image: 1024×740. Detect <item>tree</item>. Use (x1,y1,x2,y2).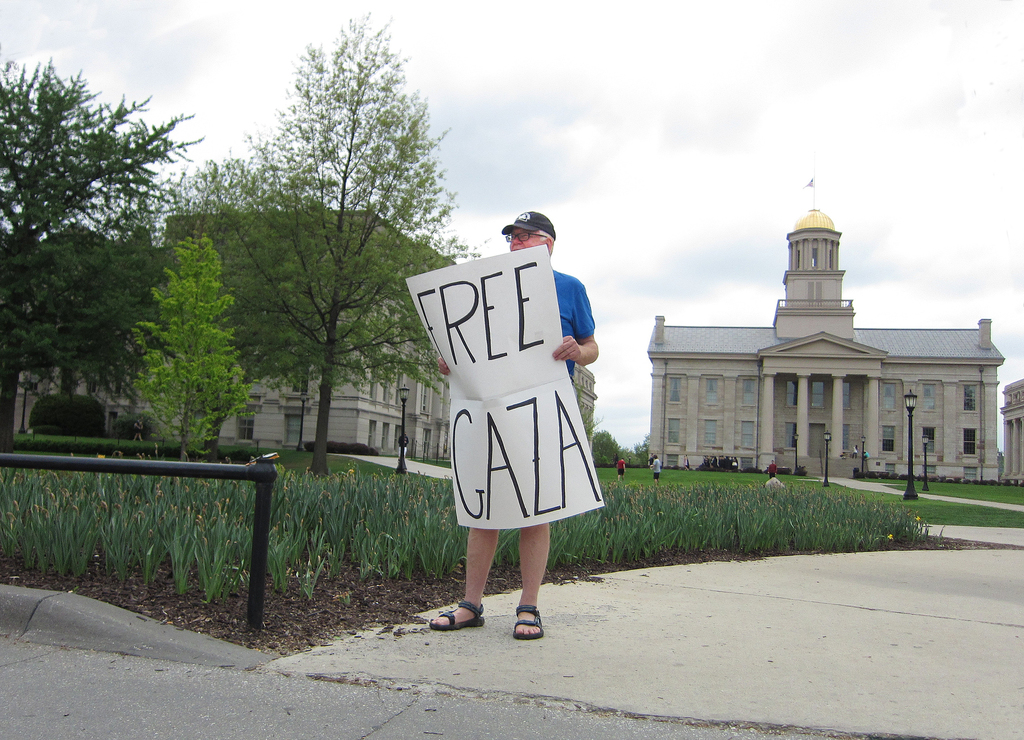
(588,427,619,464).
